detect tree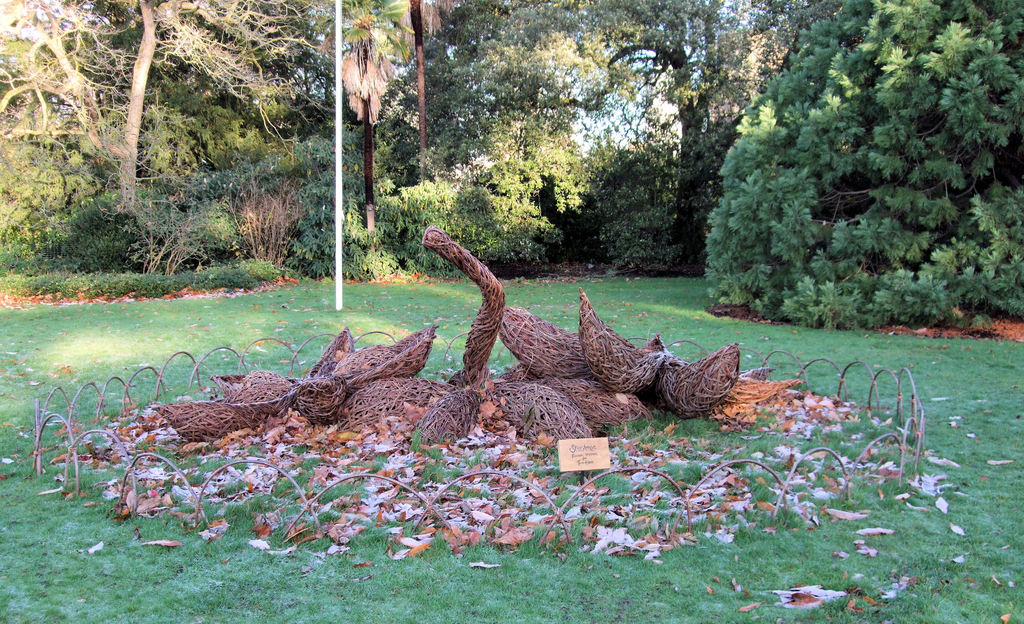
[693,0,1023,324]
